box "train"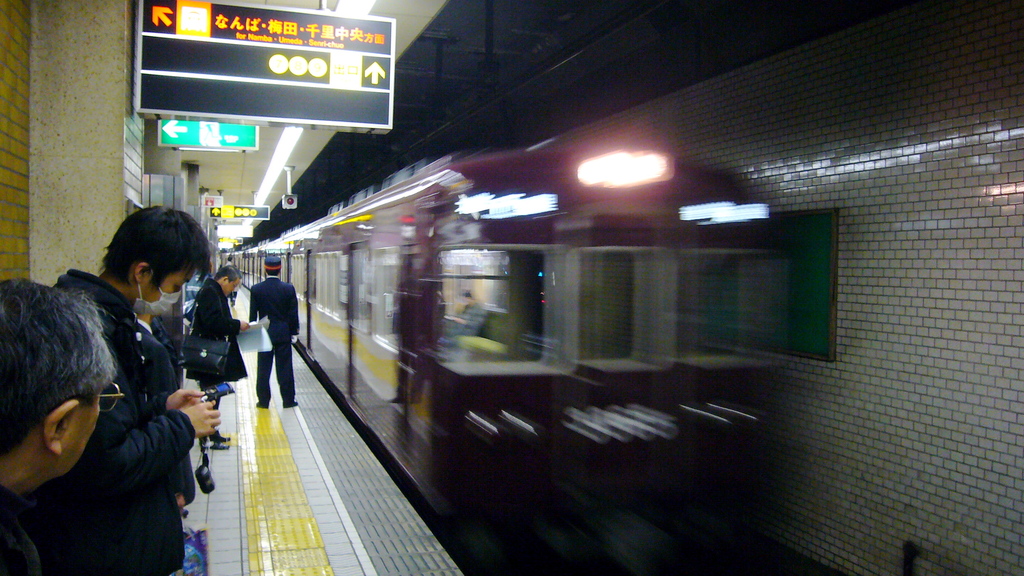
box(227, 140, 775, 562)
